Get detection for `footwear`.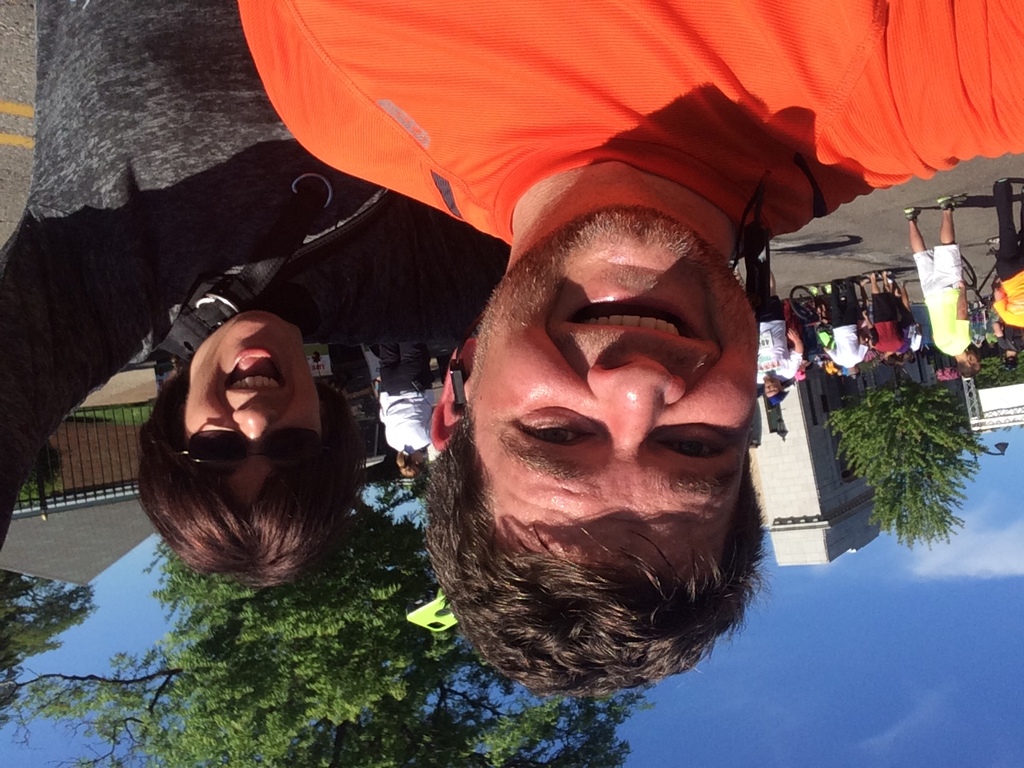
Detection: <box>992,178,1014,188</box>.
